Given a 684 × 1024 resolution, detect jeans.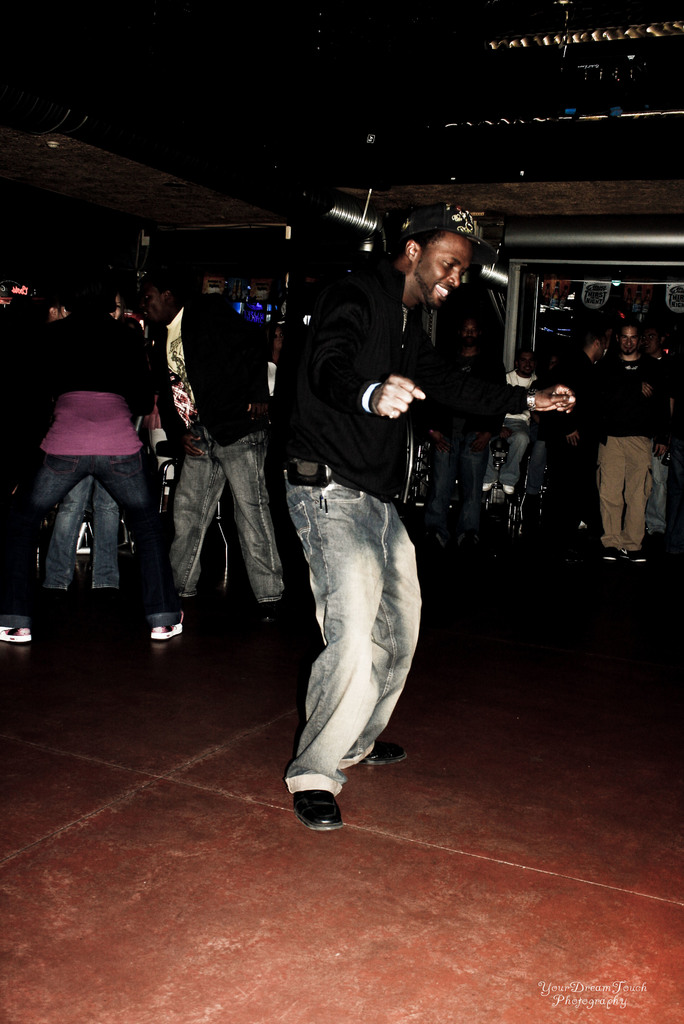
[486, 417, 542, 488].
